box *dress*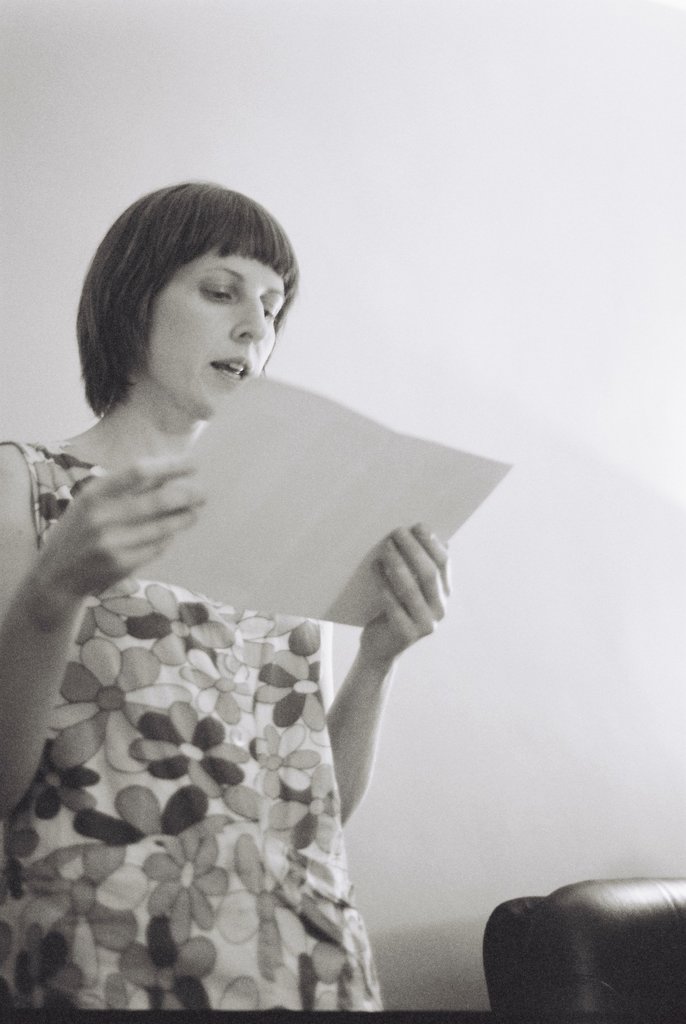
<bbox>1, 440, 386, 1011</bbox>
